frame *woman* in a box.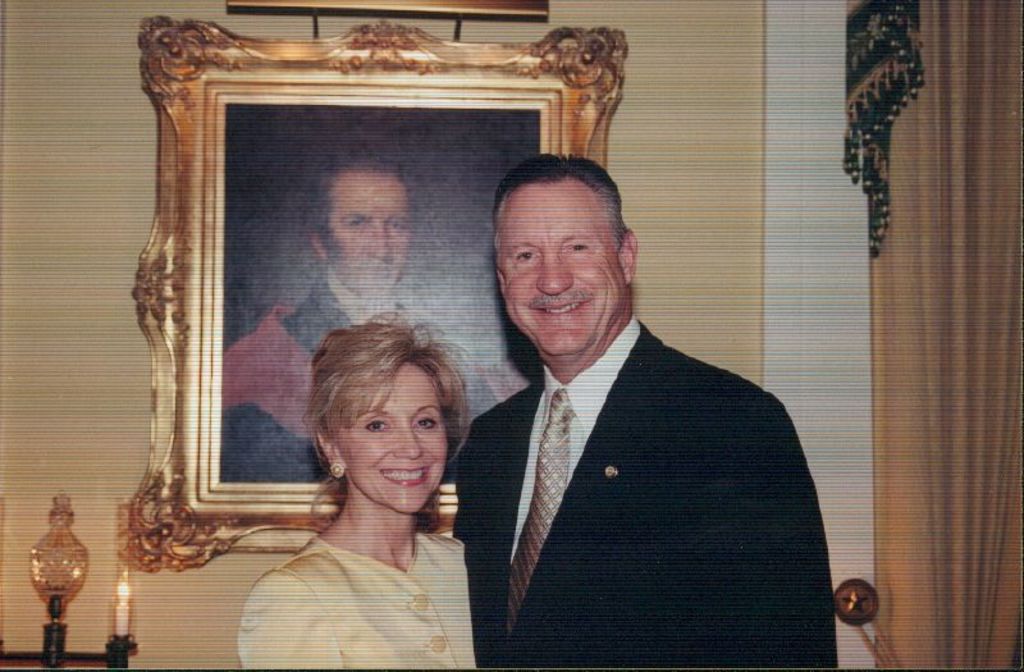
[230, 310, 492, 671].
